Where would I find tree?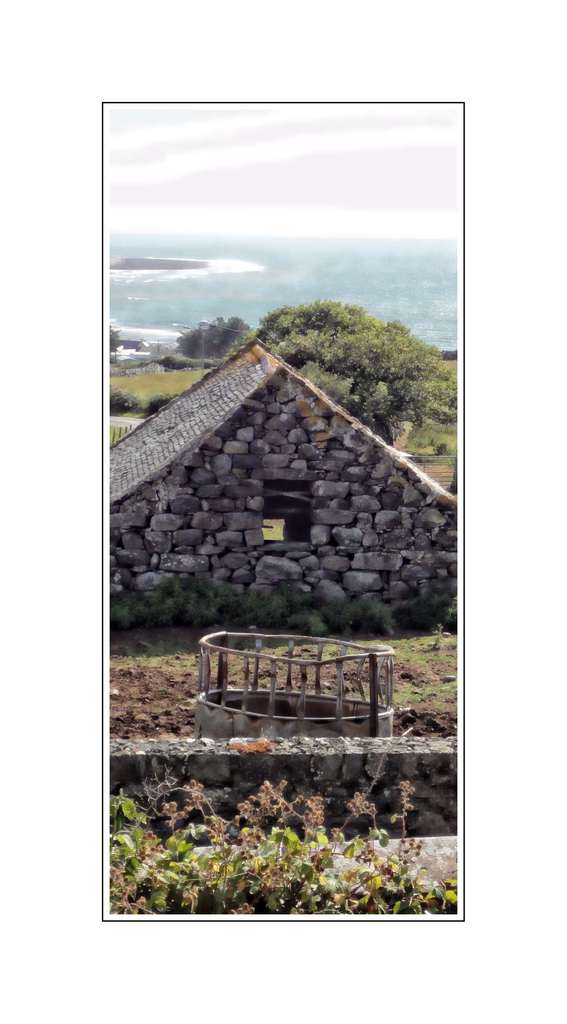
At <bbox>174, 316, 248, 368</bbox>.
